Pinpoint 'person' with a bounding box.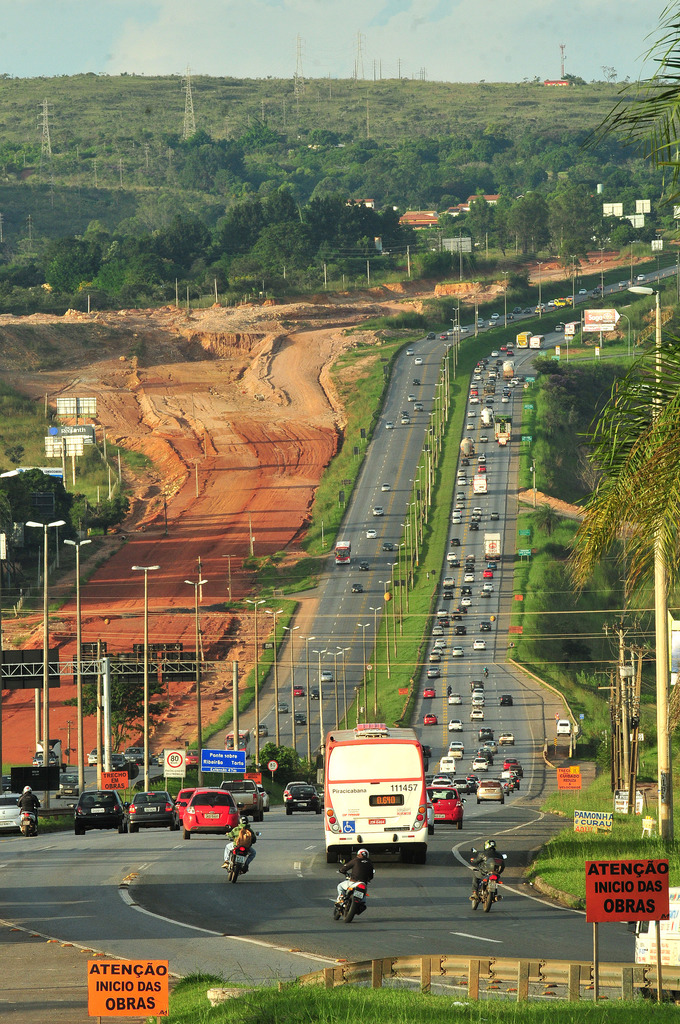
336, 844, 378, 908.
